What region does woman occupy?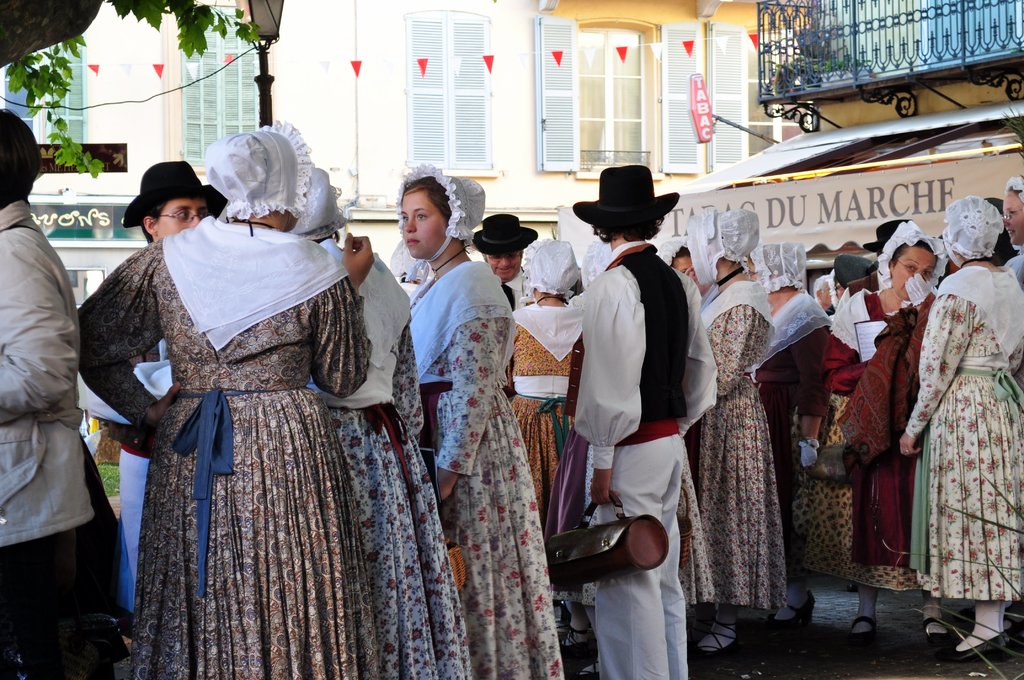
{"left": 499, "top": 237, "right": 593, "bottom": 642}.
